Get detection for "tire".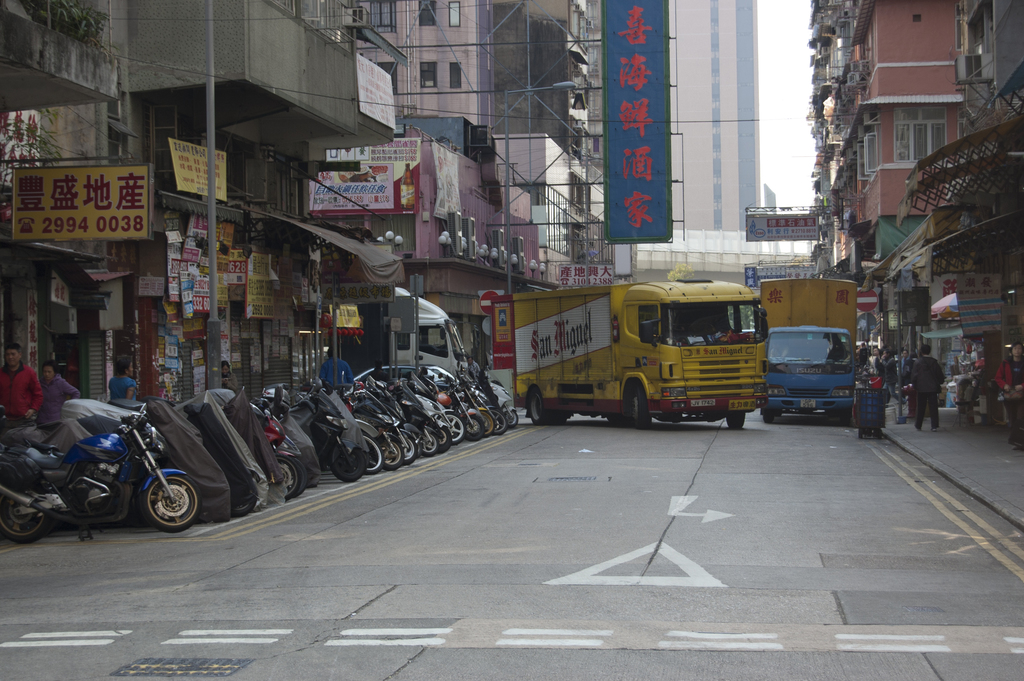
Detection: box=[858, 429, 865, 443].
